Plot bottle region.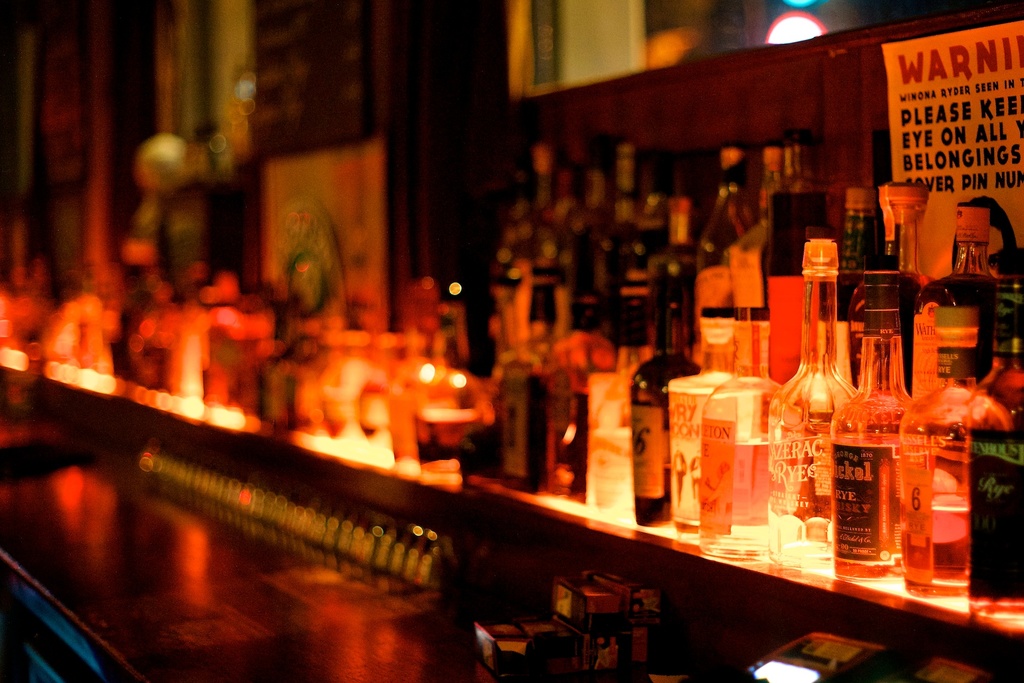
Plotted at box=[880, 180, 939, 397].
